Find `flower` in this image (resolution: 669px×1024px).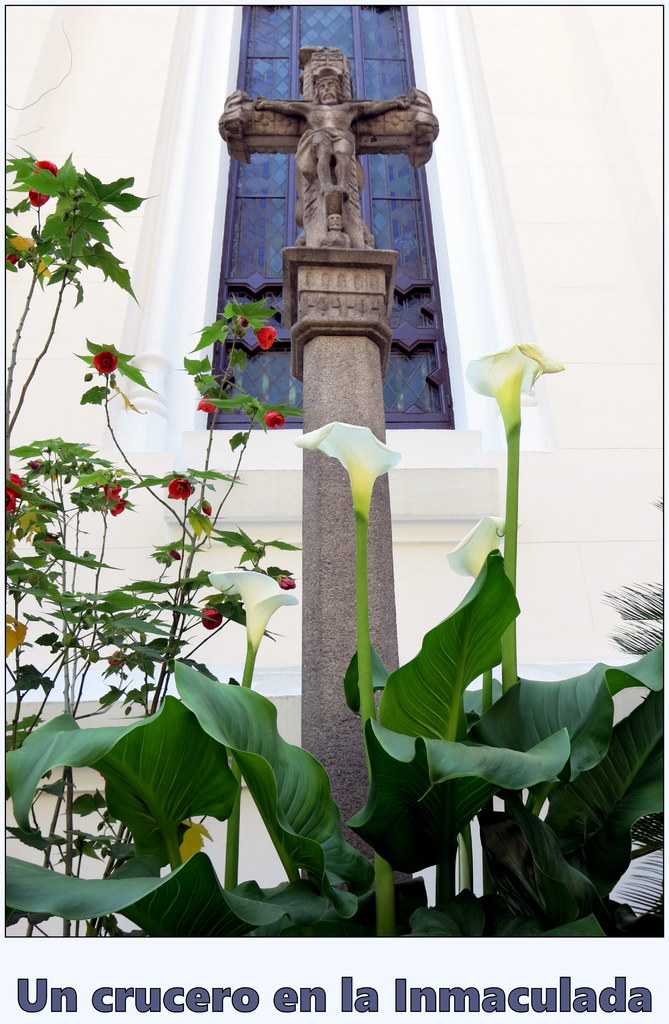
x1=467, y1=337, x2=565, y2=429.
